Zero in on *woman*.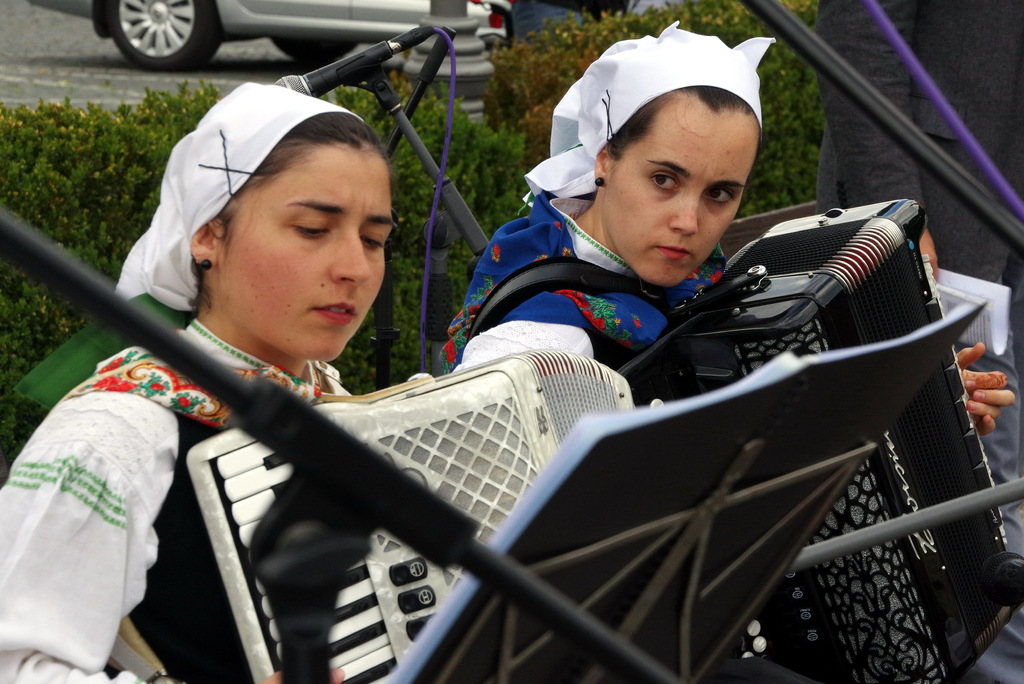
Zeroed in: 0, 82, 396, 683.
